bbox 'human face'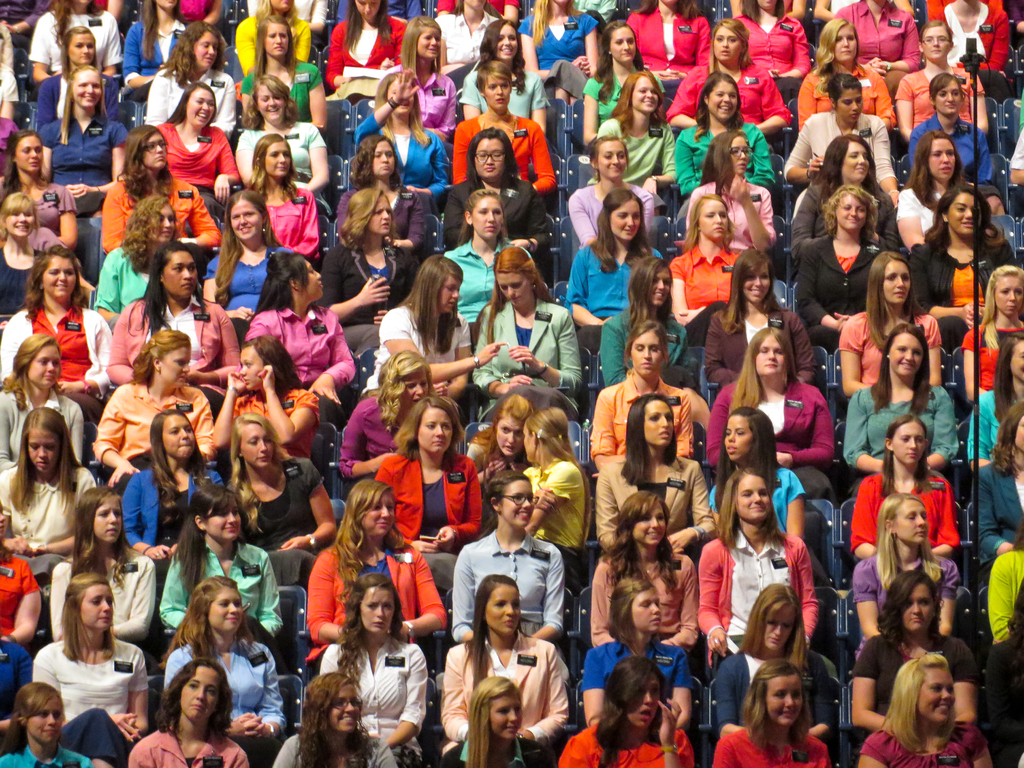
[left=388, top=79, right=413, bottom=115]
